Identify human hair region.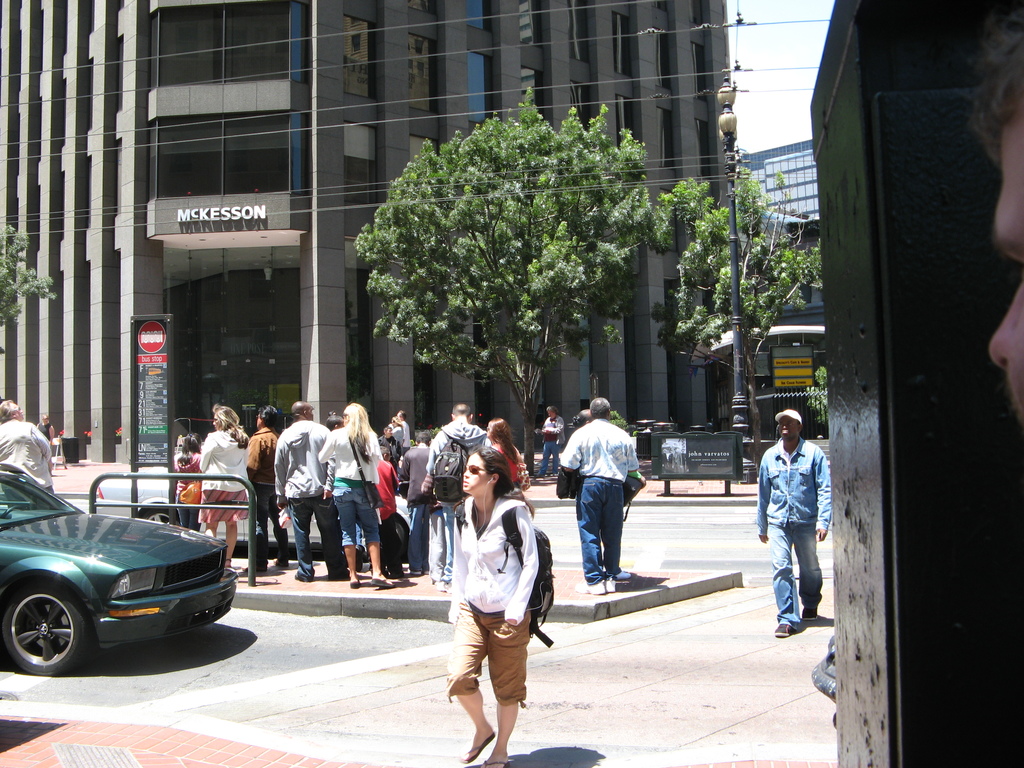
Region: 589, 394, 612, 420.
